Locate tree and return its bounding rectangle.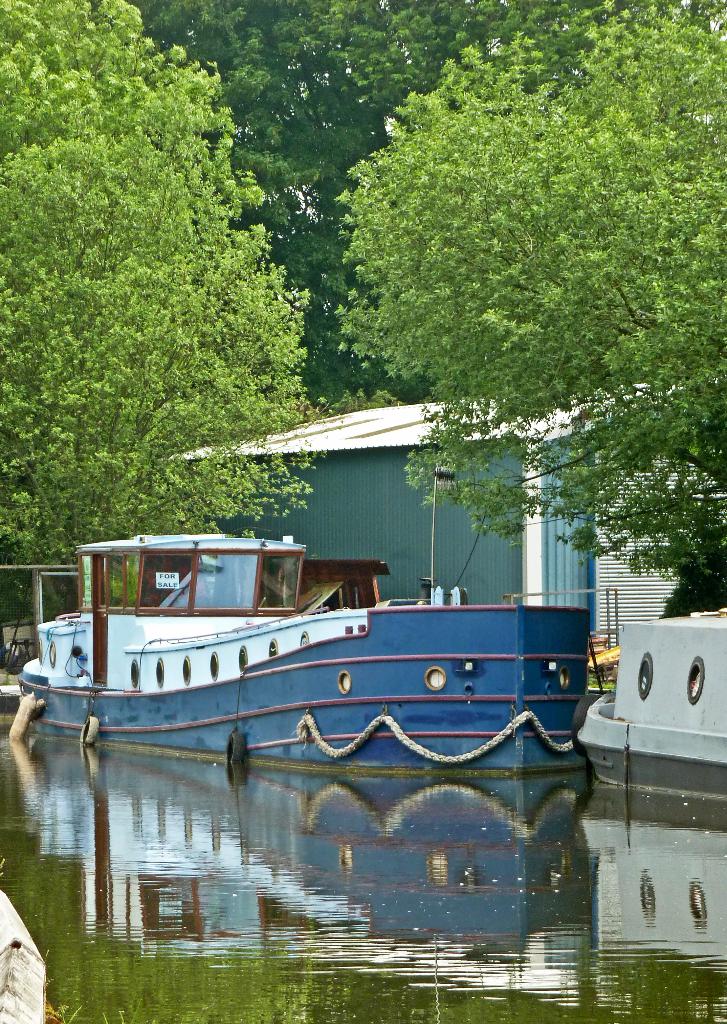
335/0/726/605.
